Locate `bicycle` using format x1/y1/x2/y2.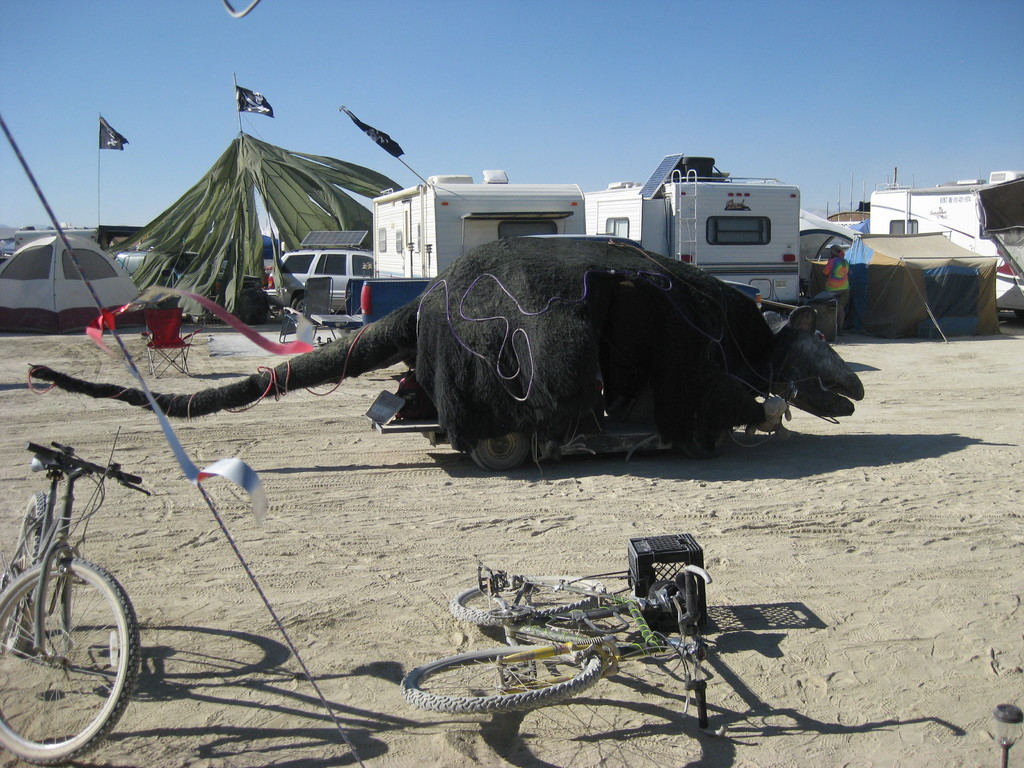
0/433/153/767.
